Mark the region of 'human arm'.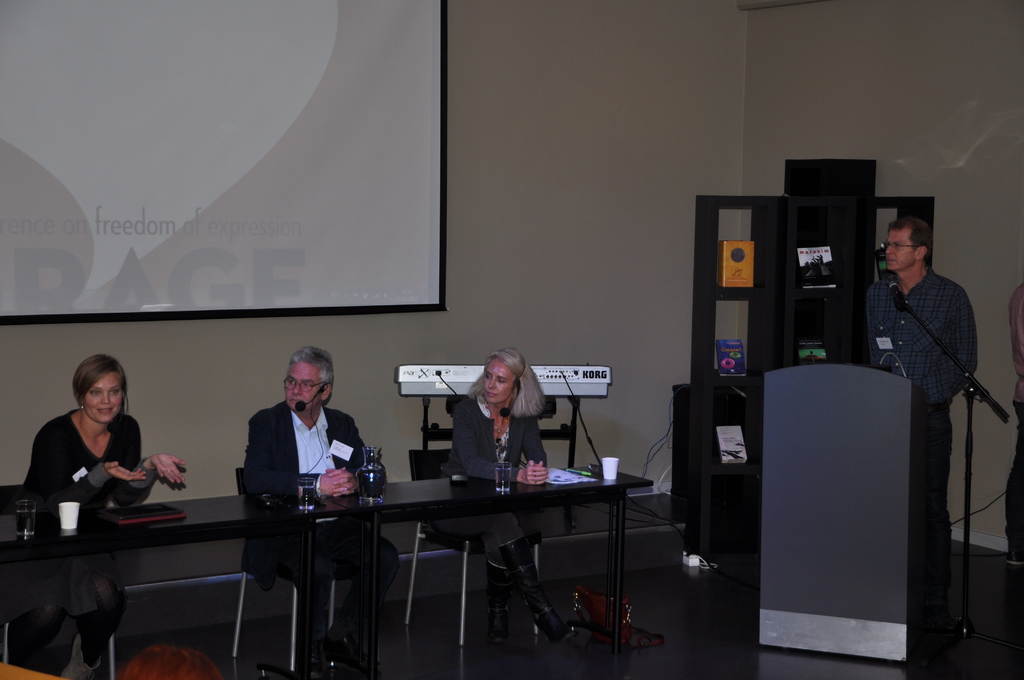
Region: locate(41, 430, 134, 520).
